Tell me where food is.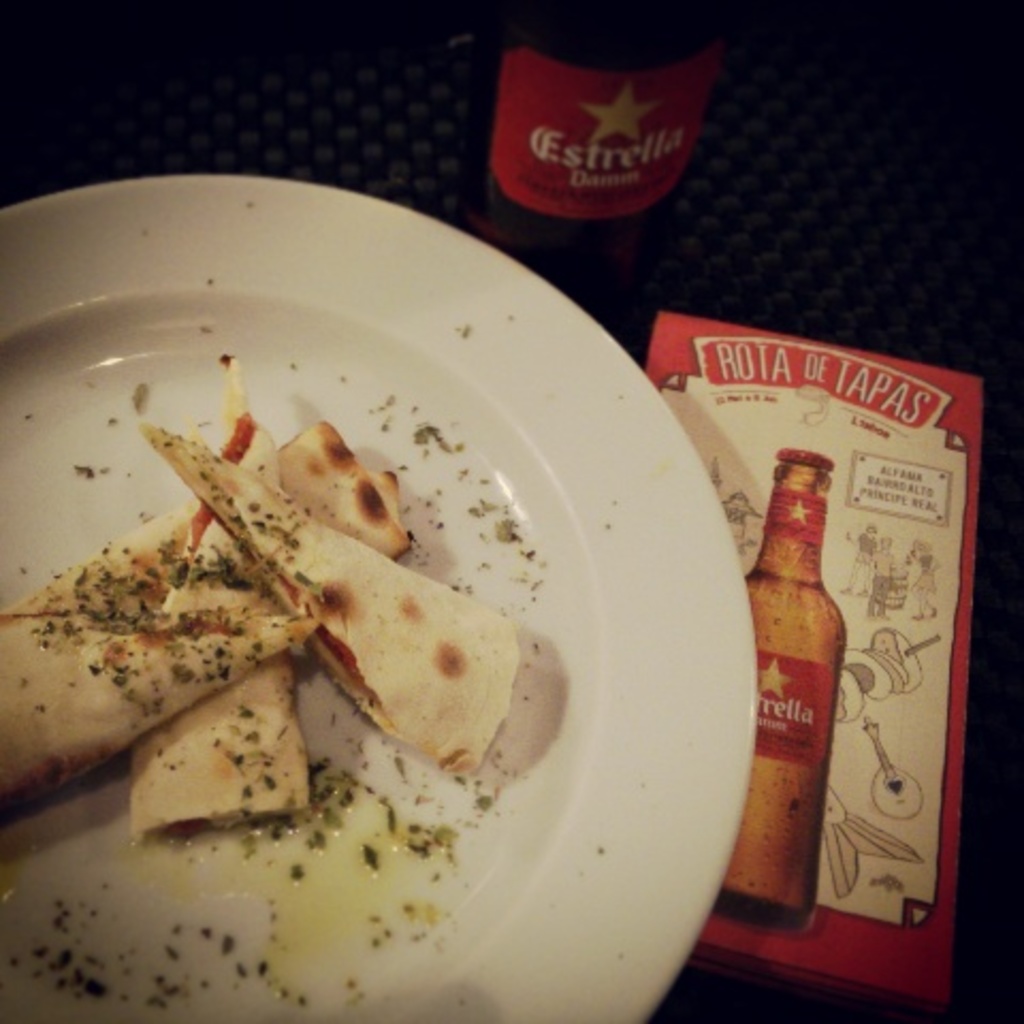
food is at (x1=51, y1=384, x2=589, y2=917).
